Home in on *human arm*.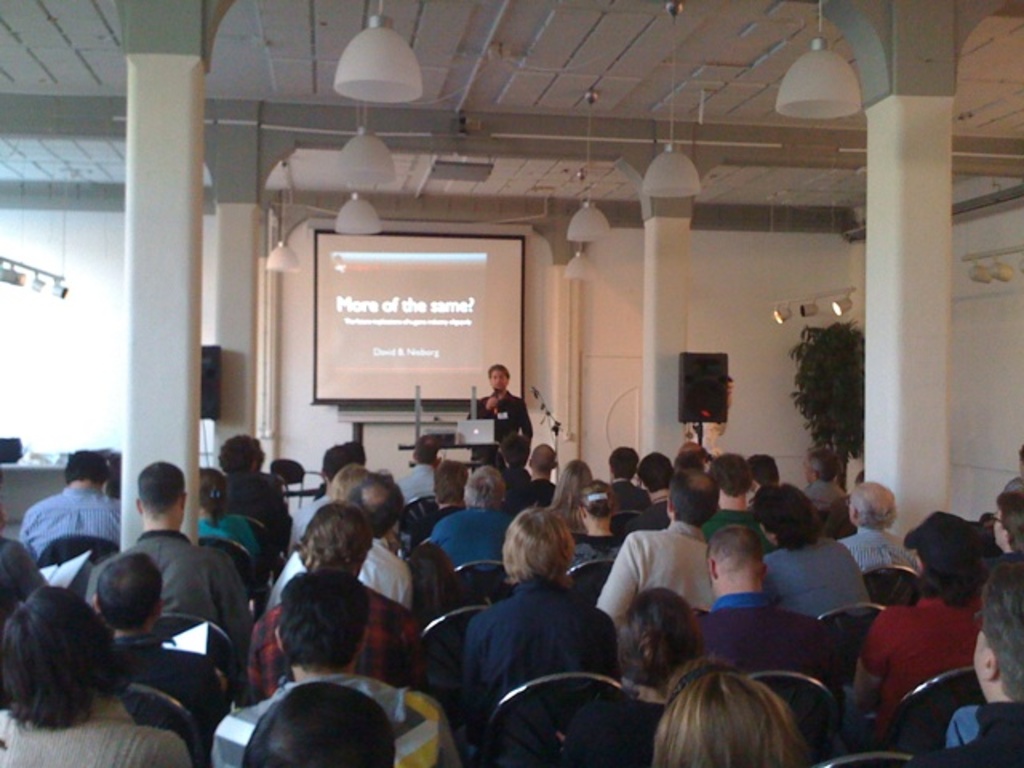
Homed in at <box>592,534,635,630</box>.
